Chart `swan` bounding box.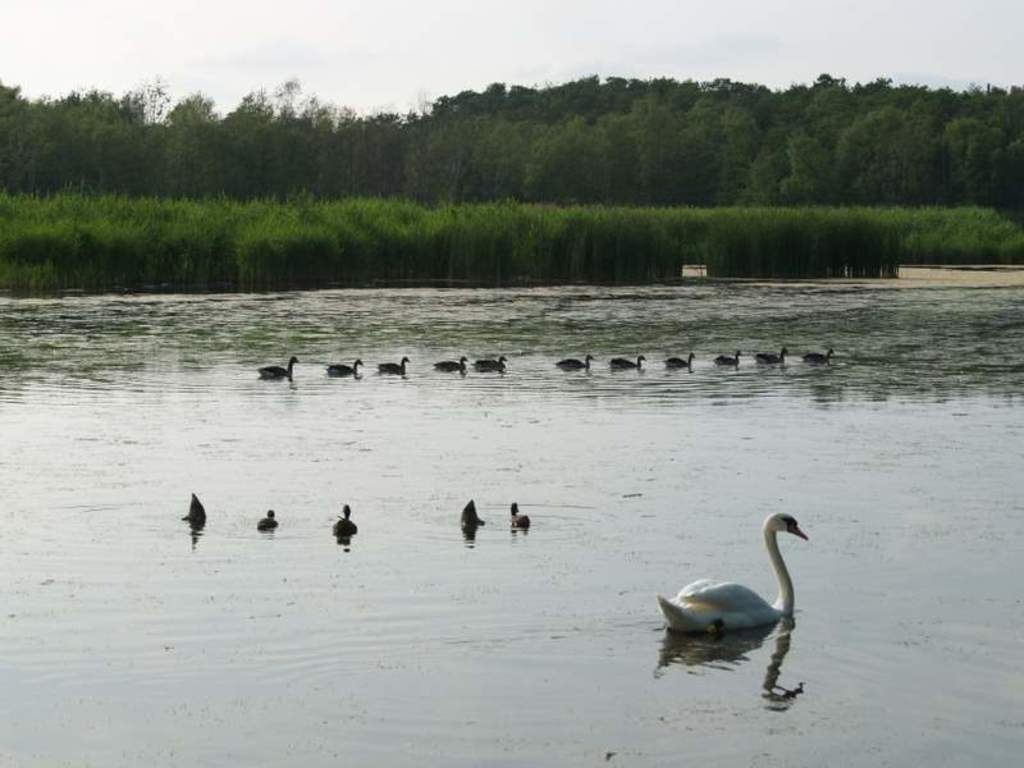
Charted: x1=799 y1=344 x2=838 y2=365.
